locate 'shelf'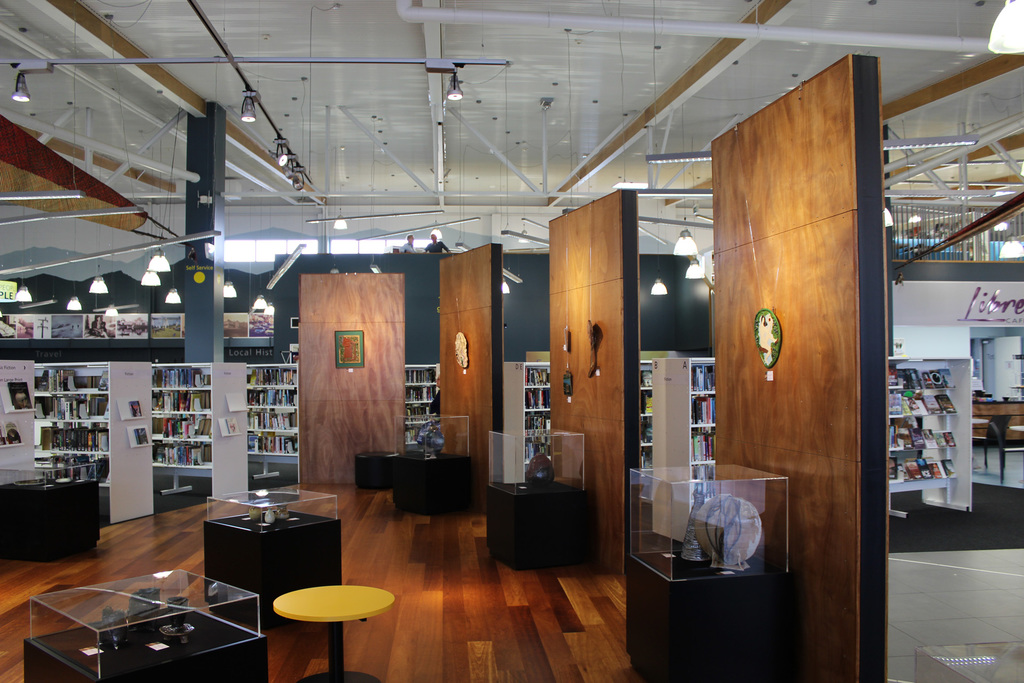
691 363 716 392
